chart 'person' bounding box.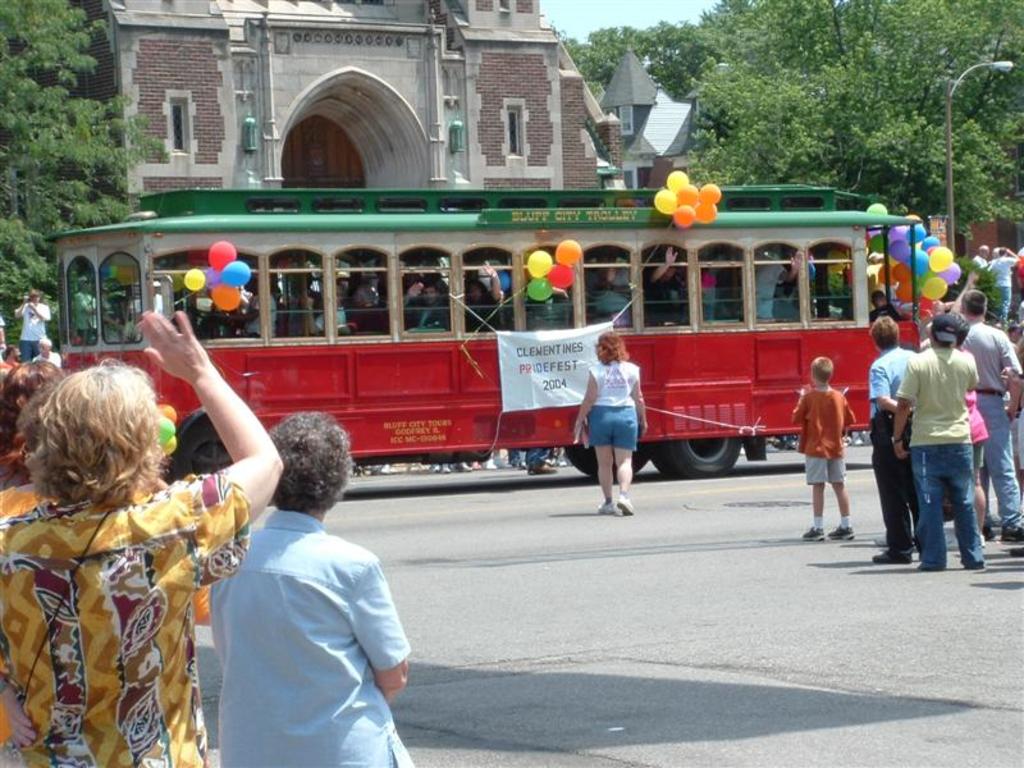
Charted: (869, 314, 931, 562).
